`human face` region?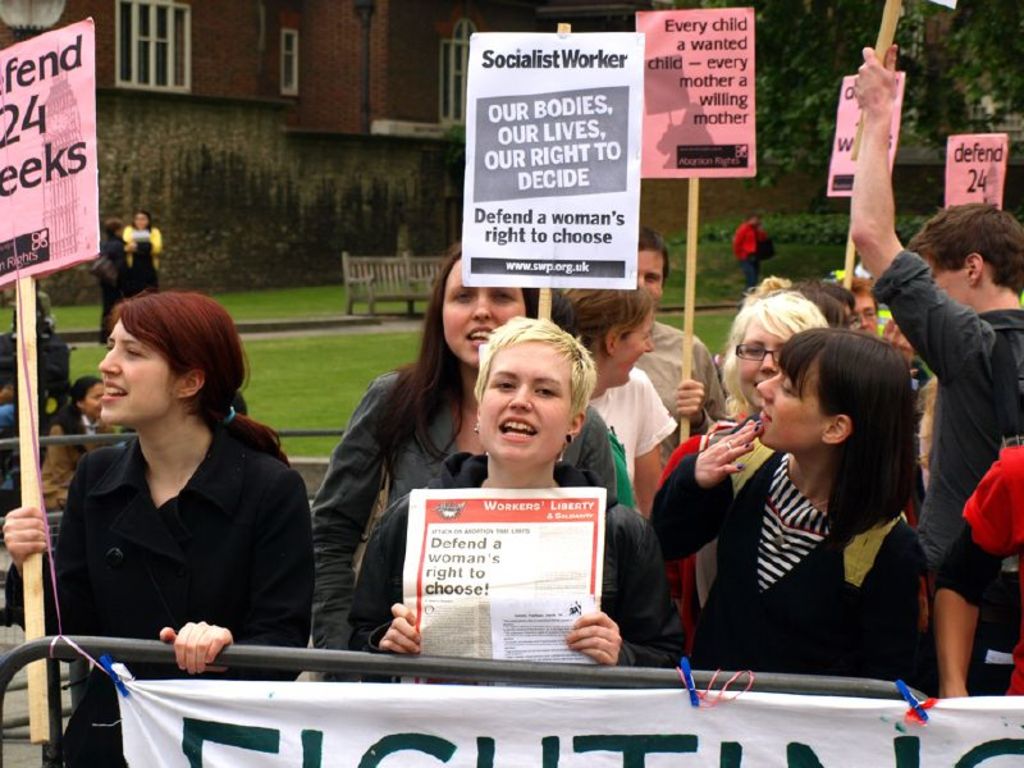
854 298 876 330
